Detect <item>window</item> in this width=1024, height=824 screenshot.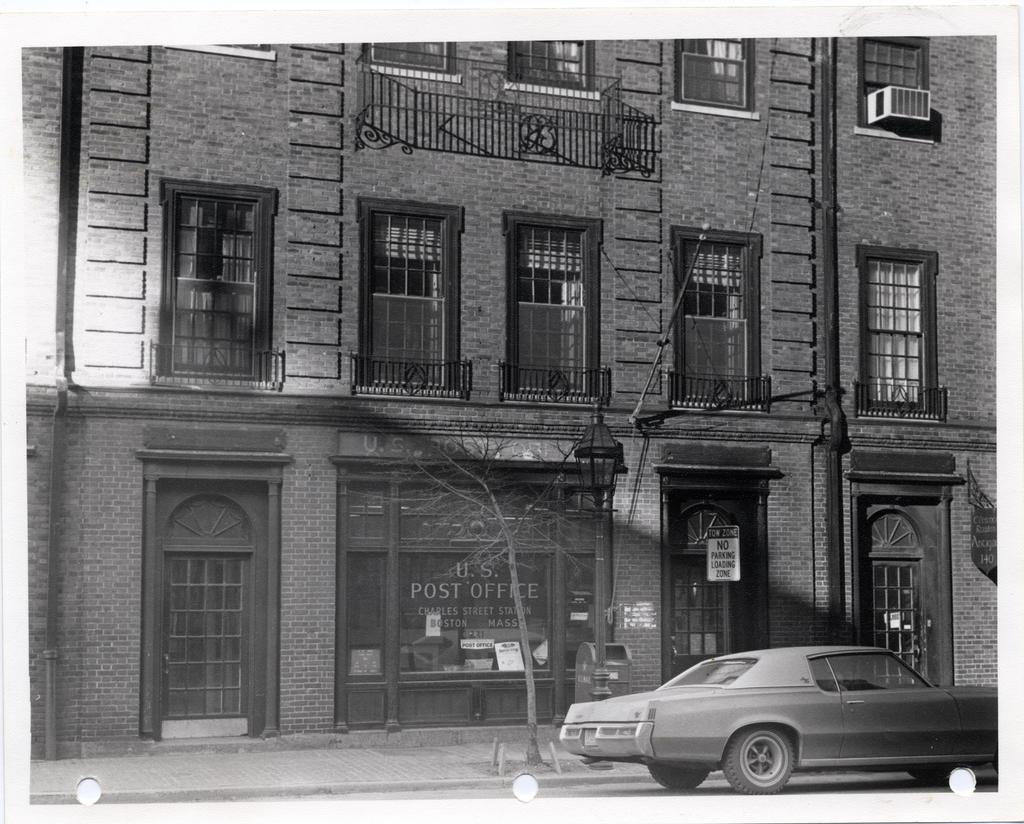
Detection: (left=502, top=214, right=605, bottom=412).
